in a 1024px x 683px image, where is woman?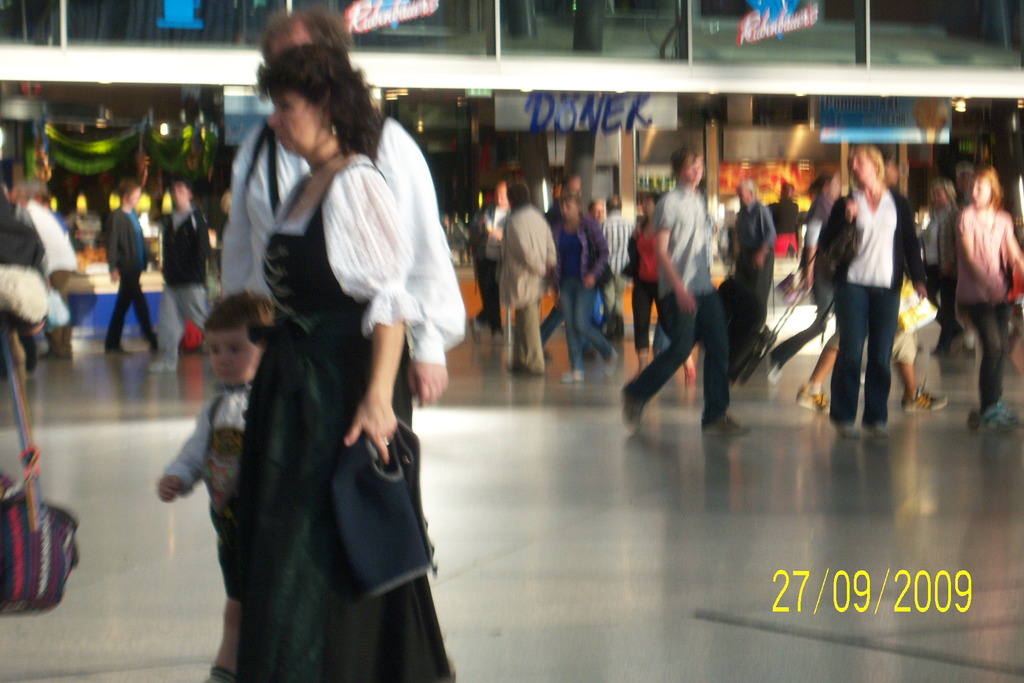
l=911, t=167, r=955, b=356.
